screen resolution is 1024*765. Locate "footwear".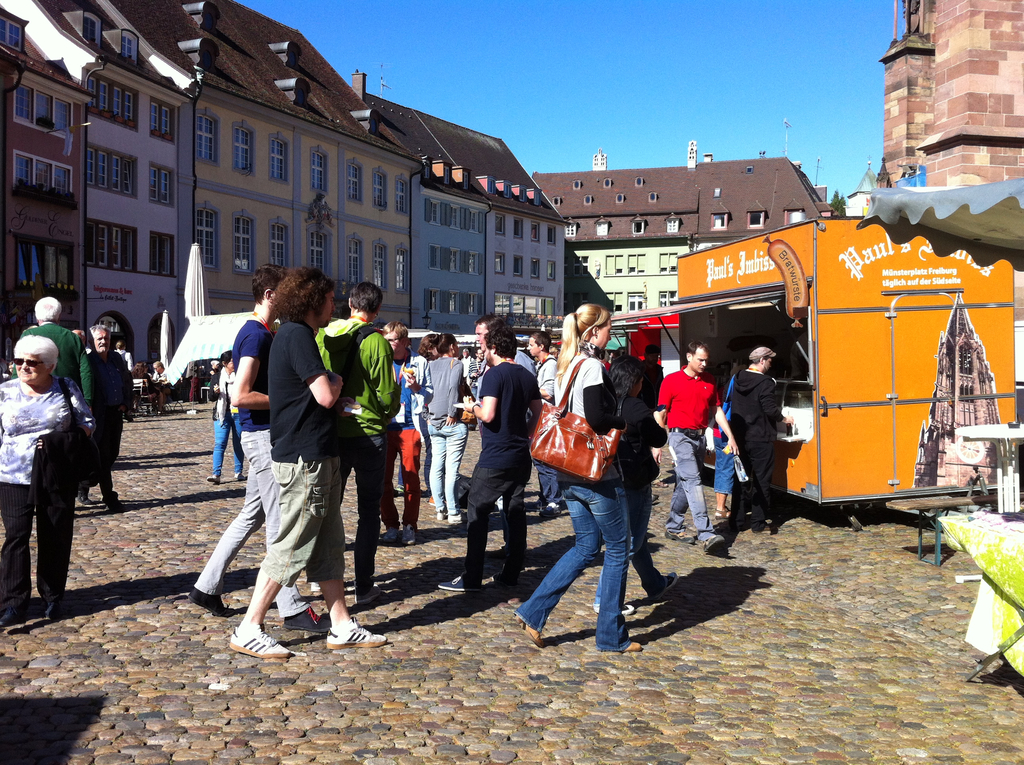
l=75, t=491, r=100, b=507.
